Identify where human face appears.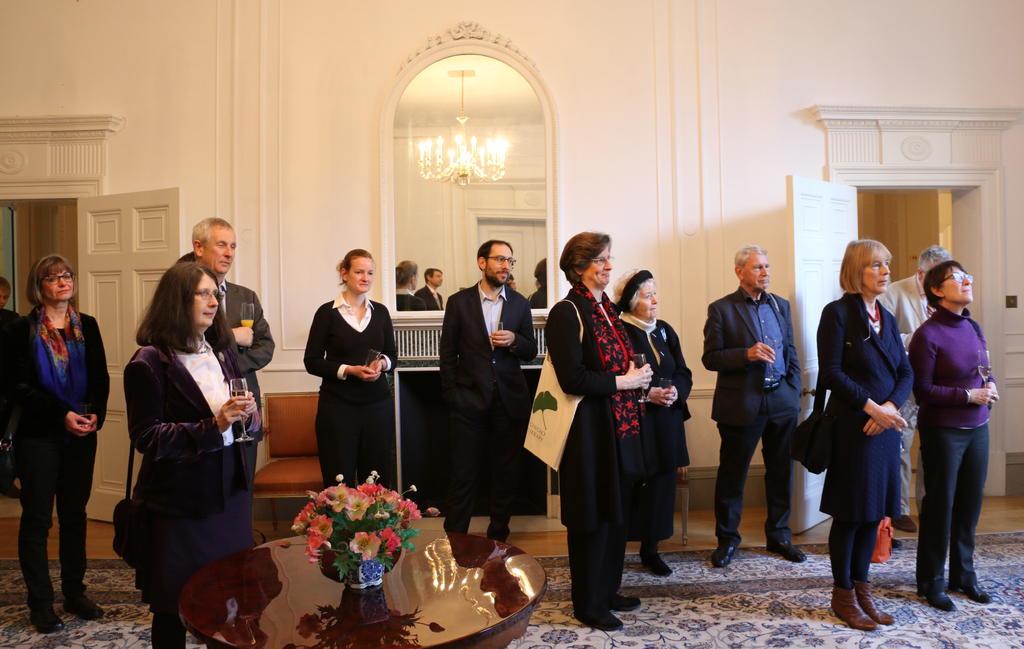
Appears at locate(347, 255, 373, 295).
